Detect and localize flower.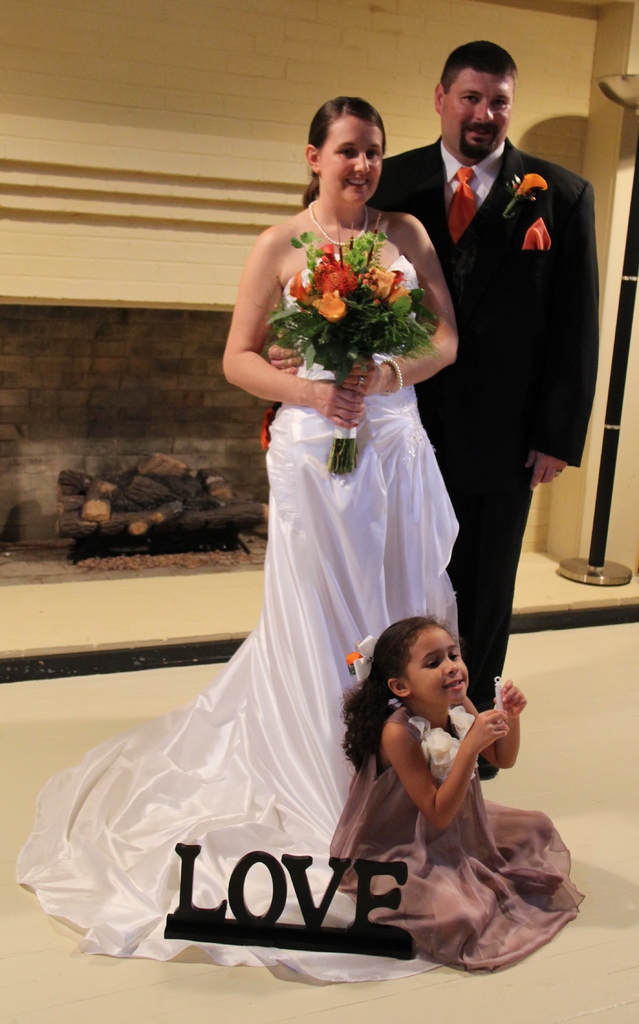
Localized at left=311, top=292, right=345, bottom=321.
